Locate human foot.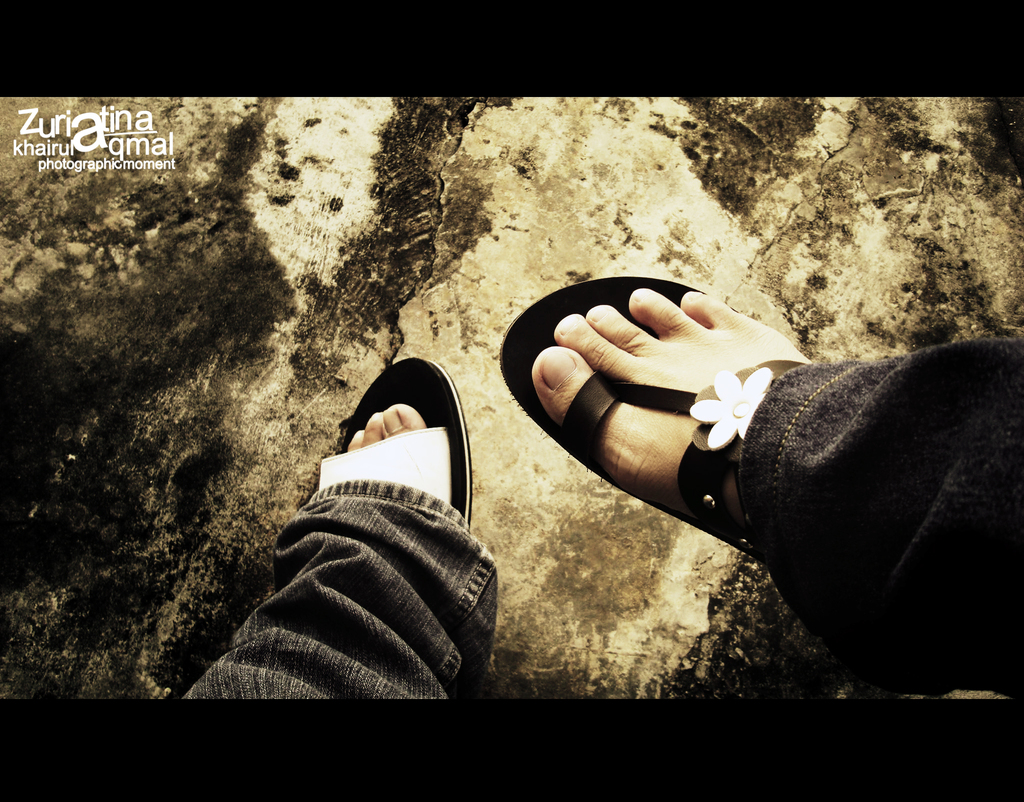
Bounding box: l=520, t=280, r=825, b=548.
